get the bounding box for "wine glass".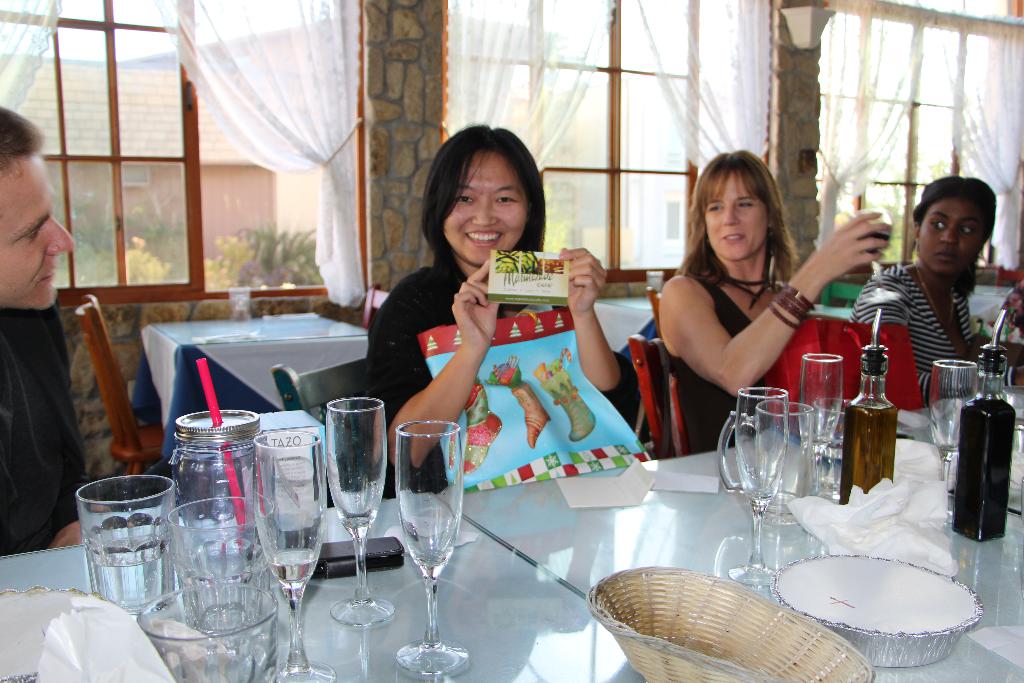
930,361,977,480.
